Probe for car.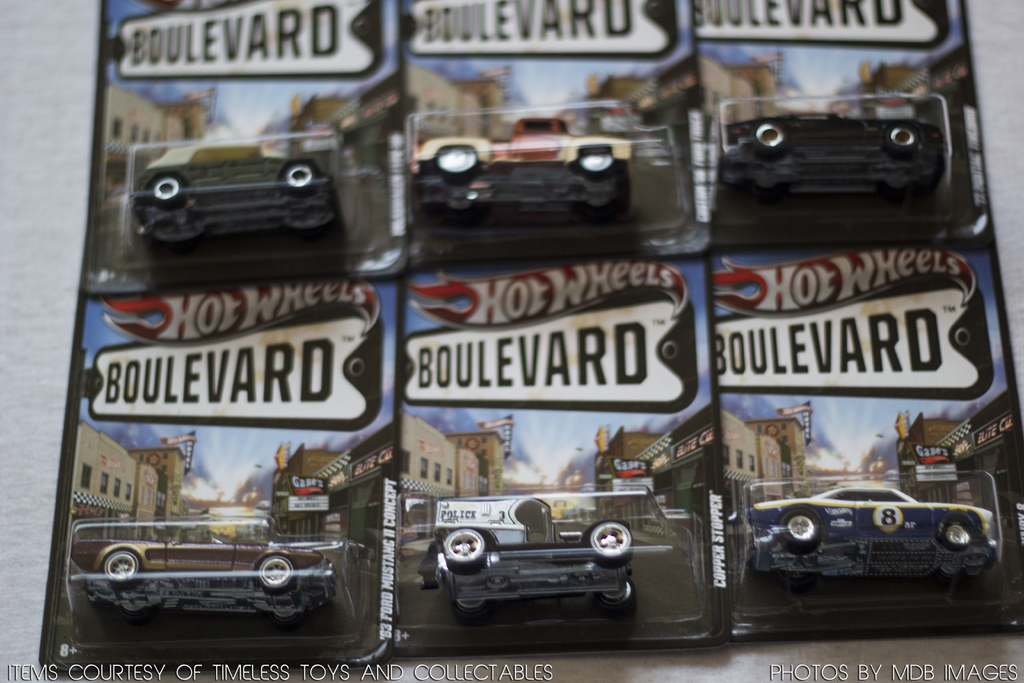
Probe result: pyautogui.locateOnScreen(412, 115, 652, 222).
